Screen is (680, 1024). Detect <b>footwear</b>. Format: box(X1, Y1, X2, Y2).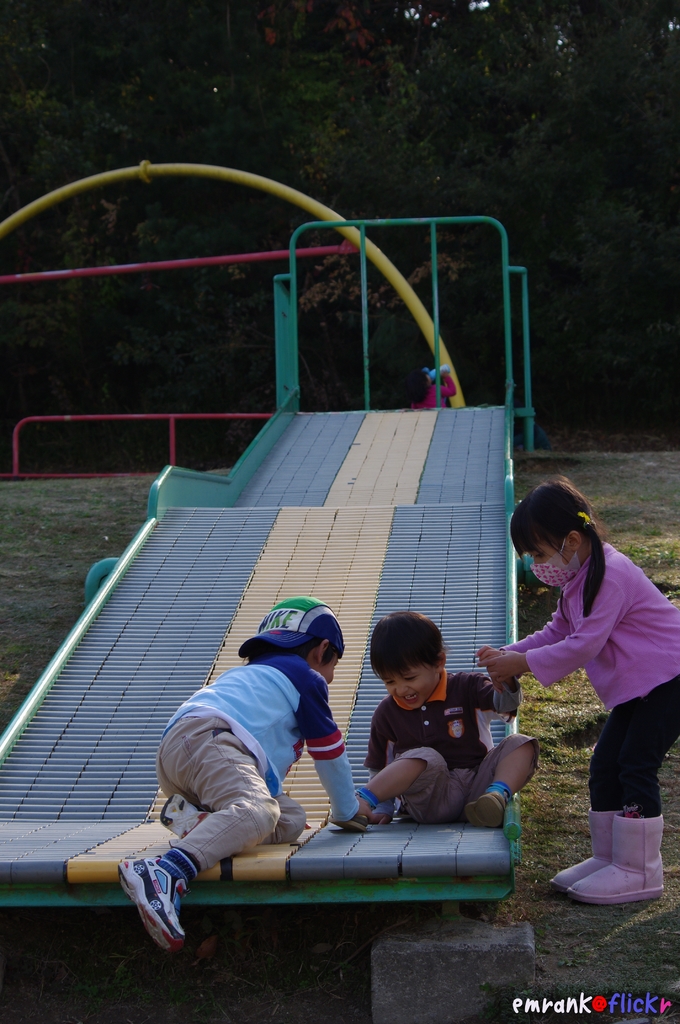
box(116, 847, 182, 954).
